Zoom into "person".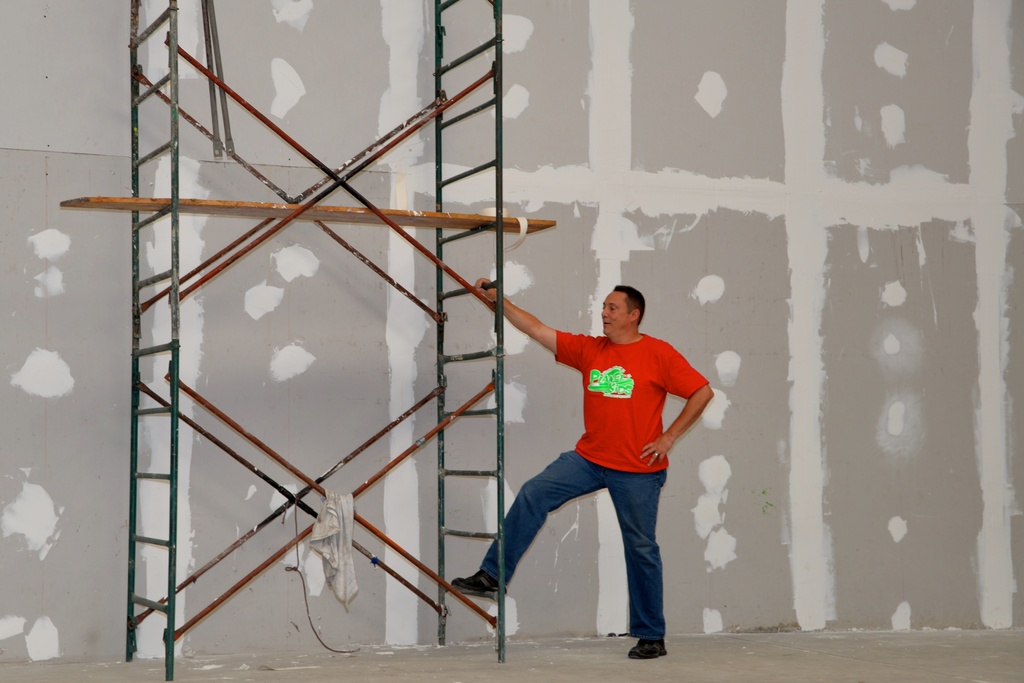
Zoom target: {"x1": 491, "y1": 252, "x2": 709, "y2": 657}.
